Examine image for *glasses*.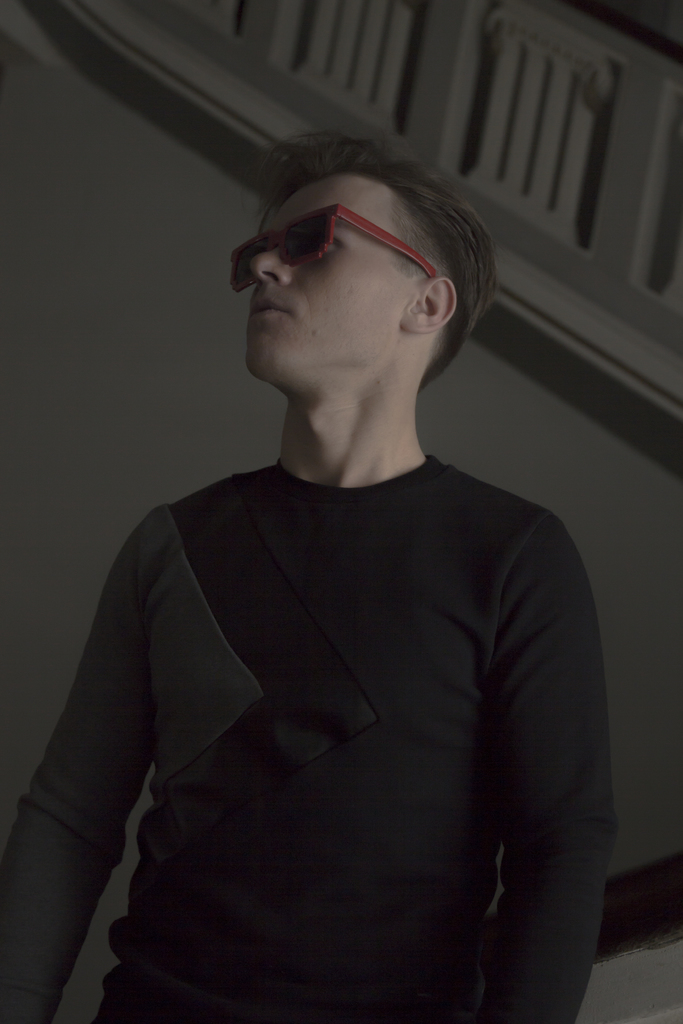
Examination result: detection(221, 196, 440, 296).
